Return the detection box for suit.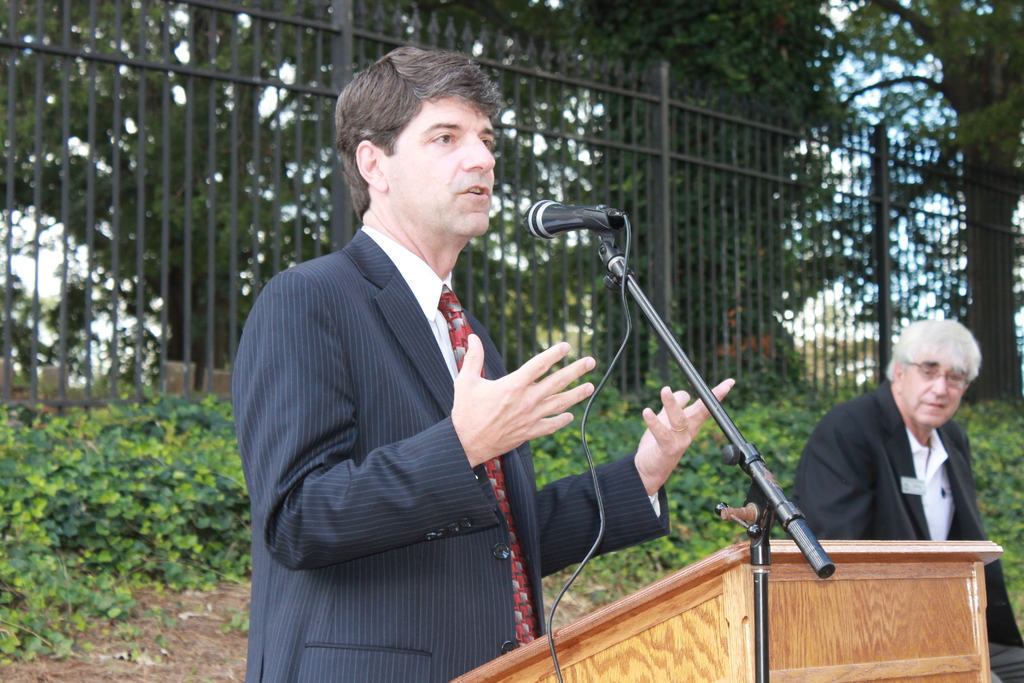
(224, 120, 589, 667).
